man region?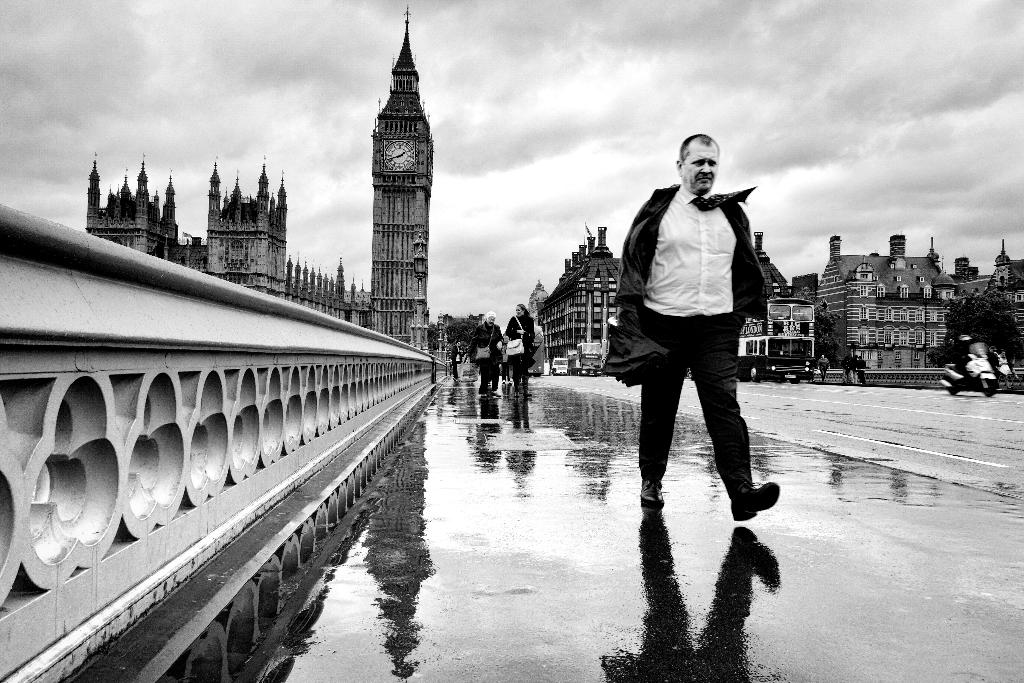
(left=608, top=140, right=792, bottom=541)
